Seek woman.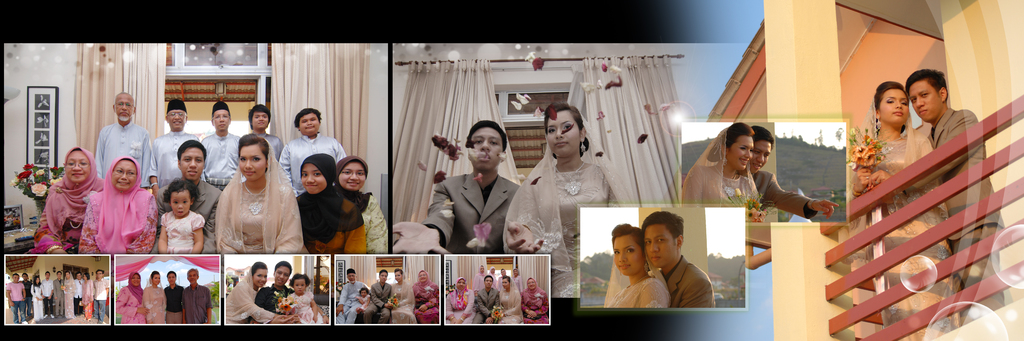
bbox=[671, 119, 766, 214].
